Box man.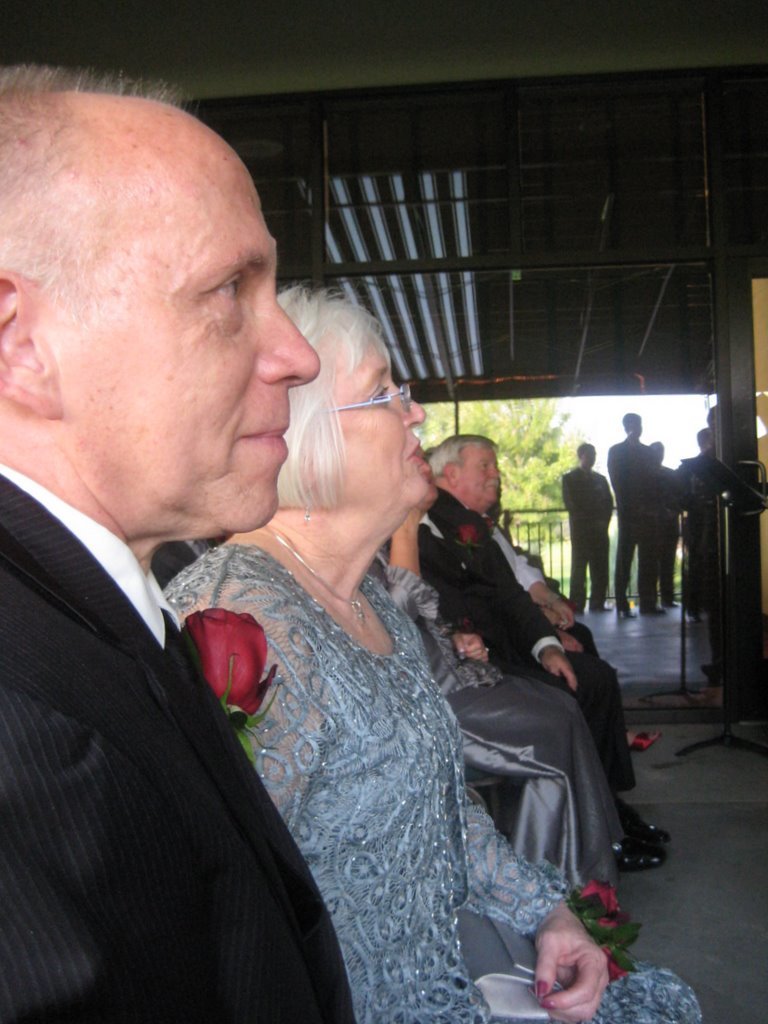
rect(564, 440, 614, 619).
